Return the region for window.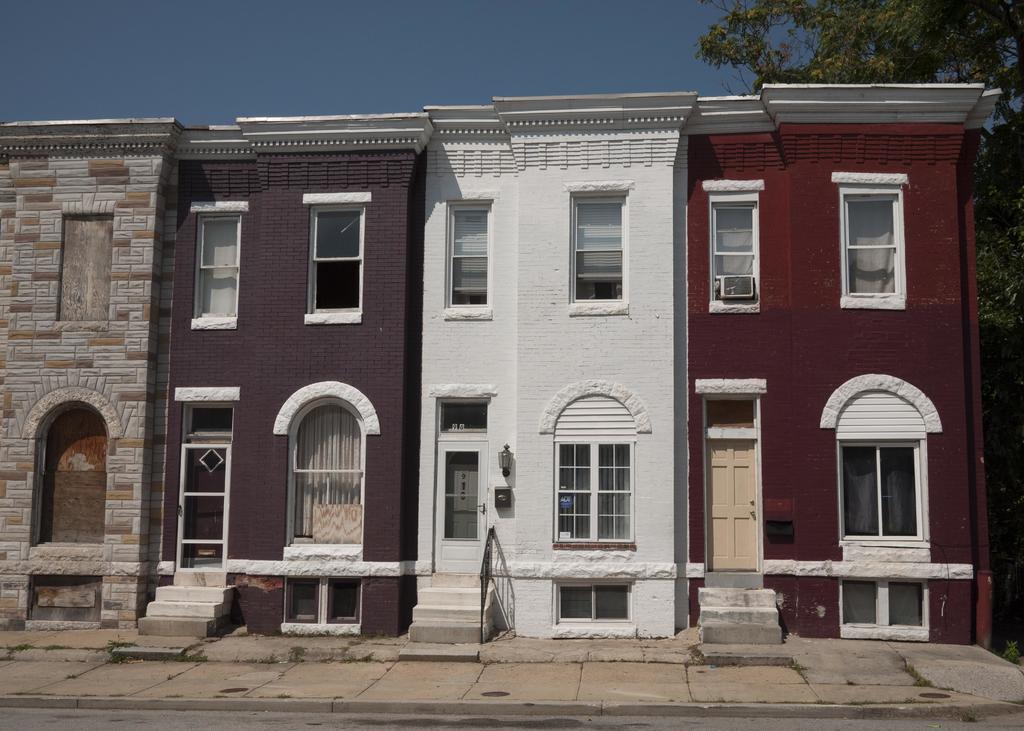
bbox=[188, 408, 232, 433].
